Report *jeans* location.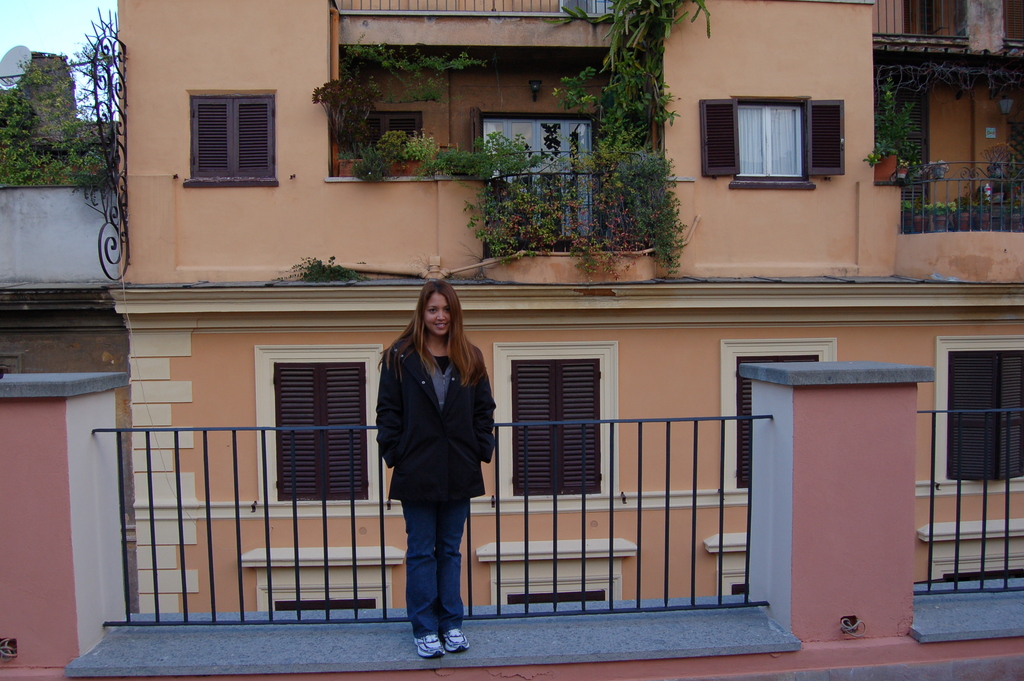
Report: (397, 491, 472, 638).
